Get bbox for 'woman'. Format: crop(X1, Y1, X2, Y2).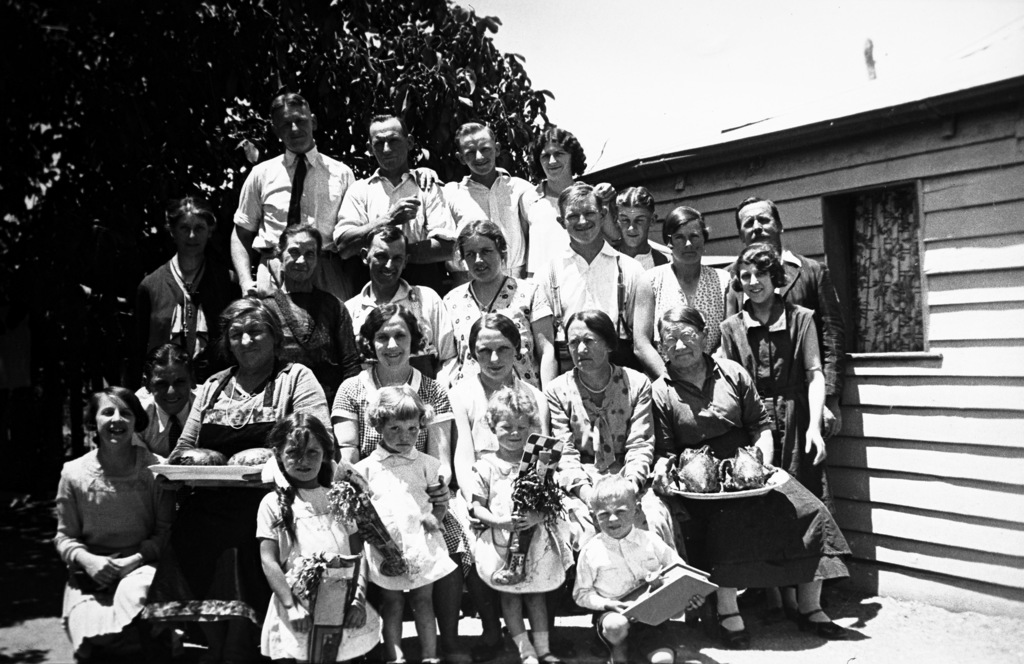
crop(719, 234, 829, 515).
